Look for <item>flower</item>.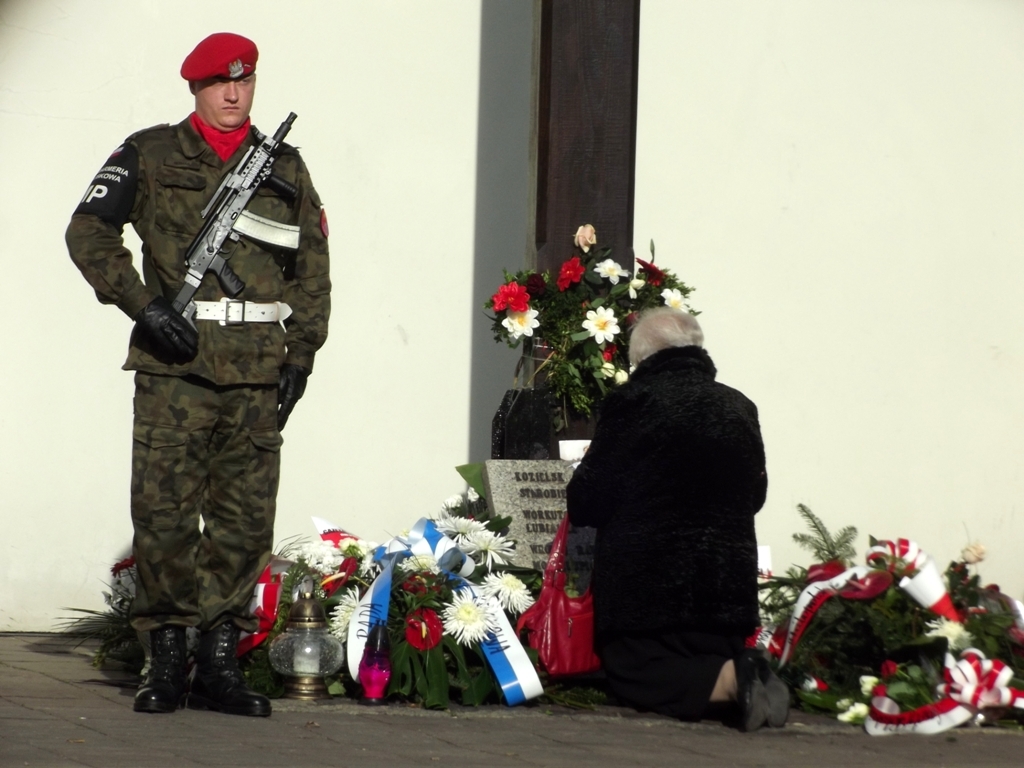
Found: <box>635,265,672,291</box>.
